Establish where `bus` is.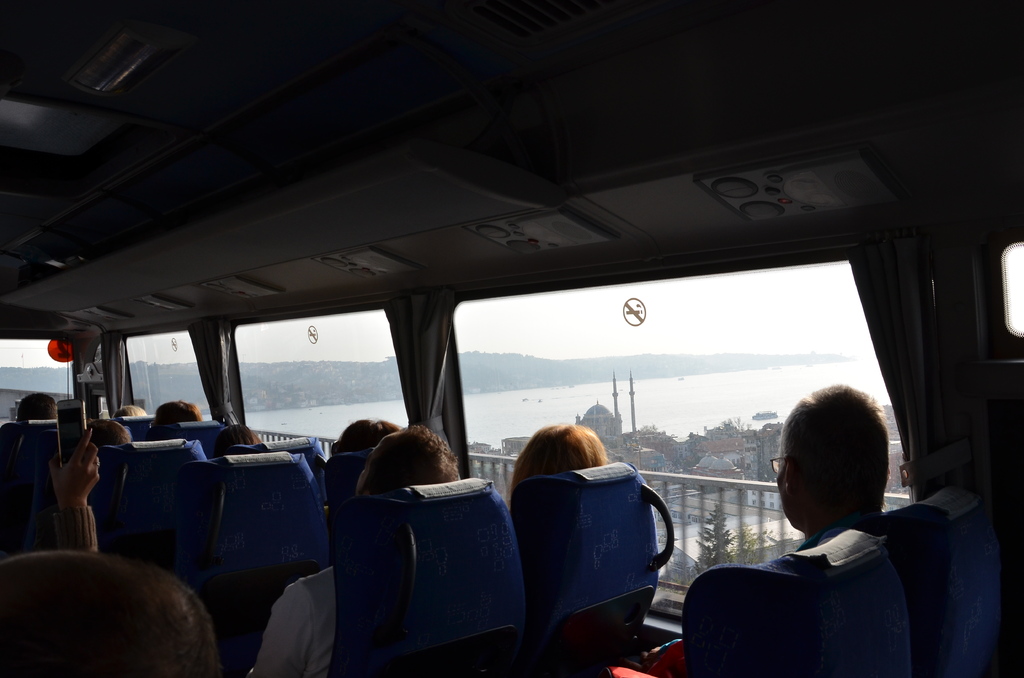
Established at bbox=[0, 0, 1023, 677].
